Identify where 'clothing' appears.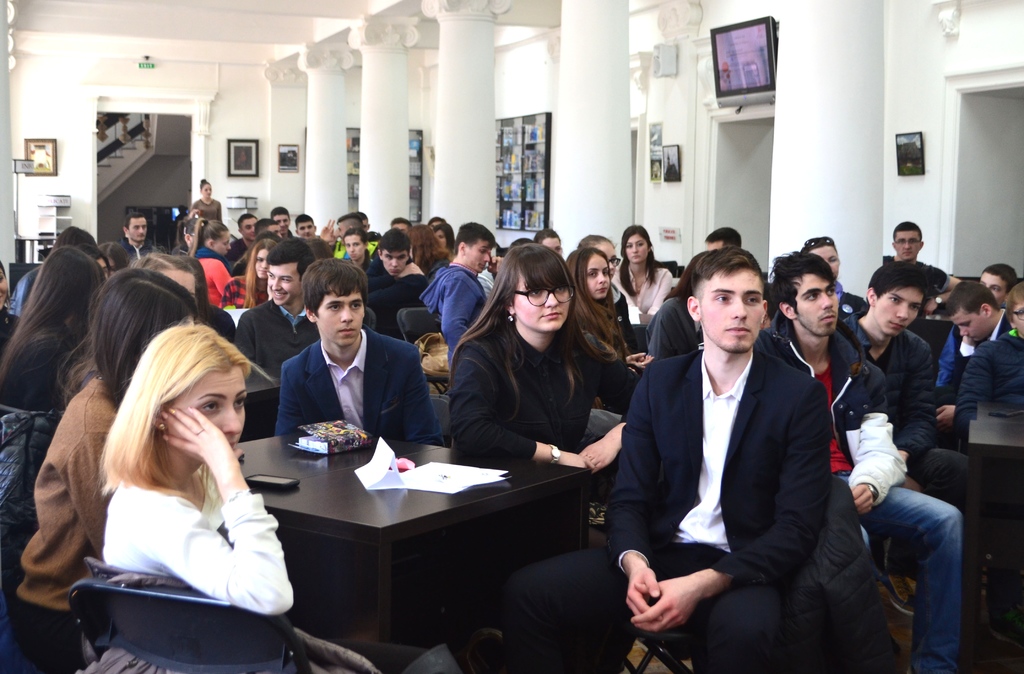
Appears at 232 293 331 406.
